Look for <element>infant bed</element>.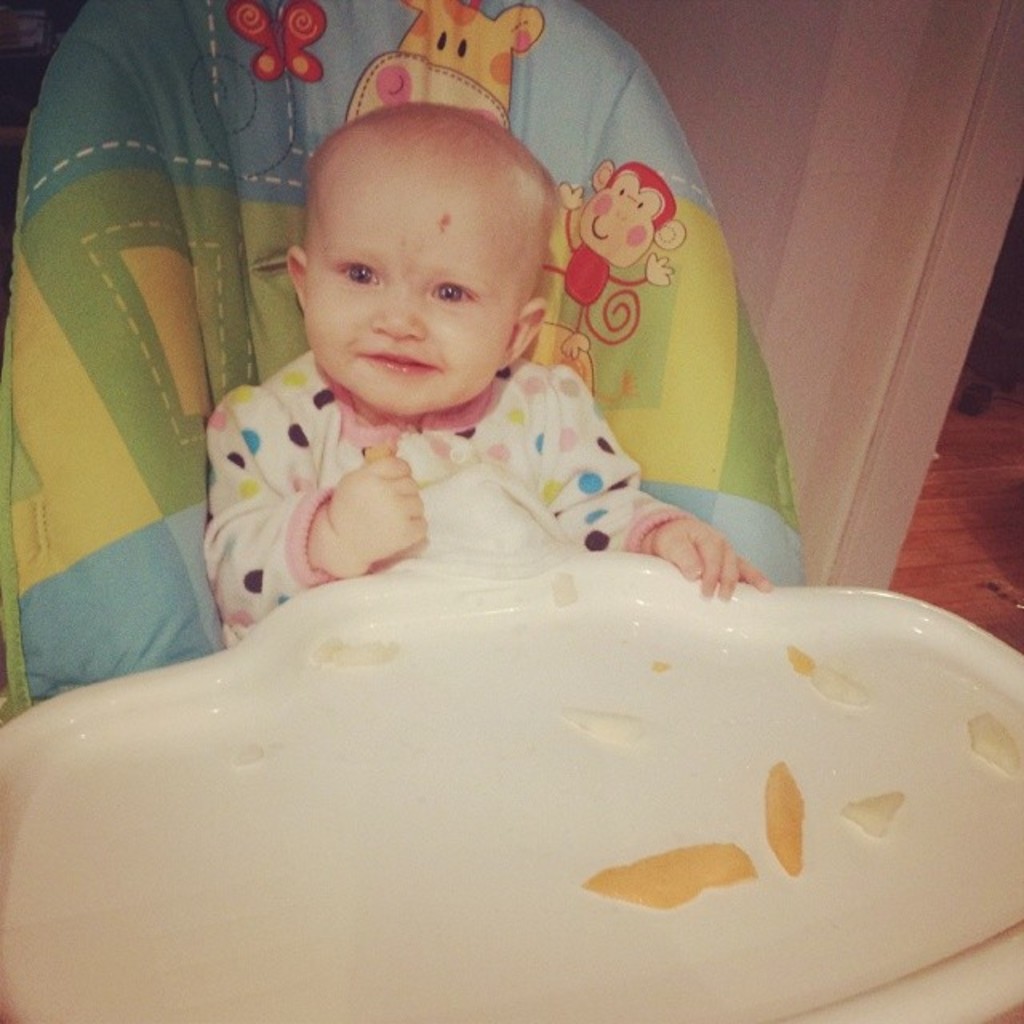
Found: [3, 0, 1022, 1022].
